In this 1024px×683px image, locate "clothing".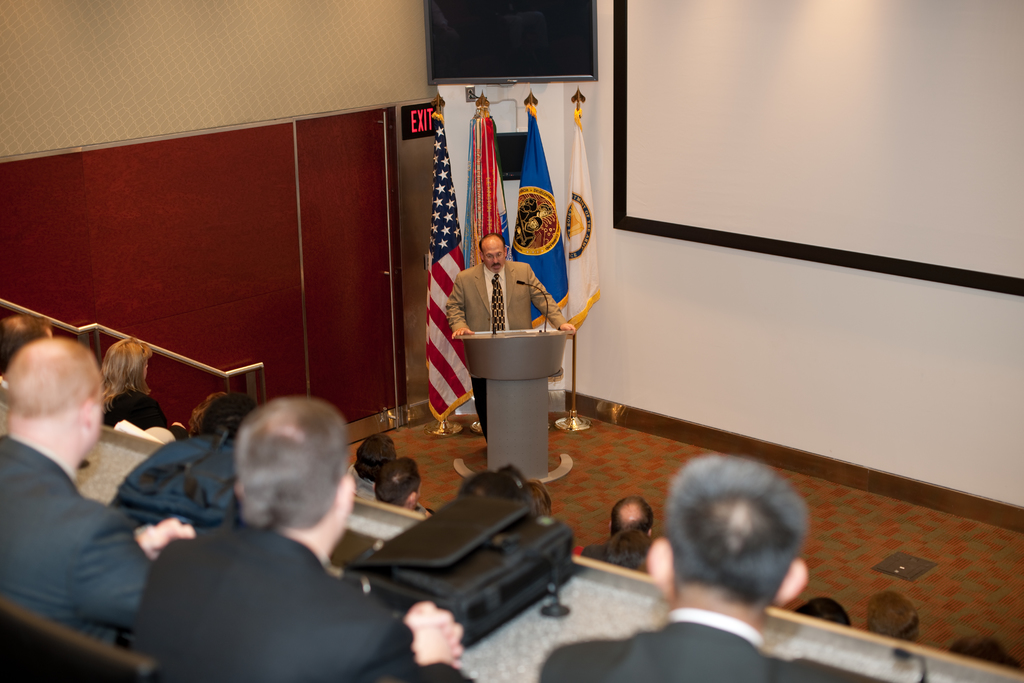
Bounding box: bbox=(540, 609, 835, 682).
